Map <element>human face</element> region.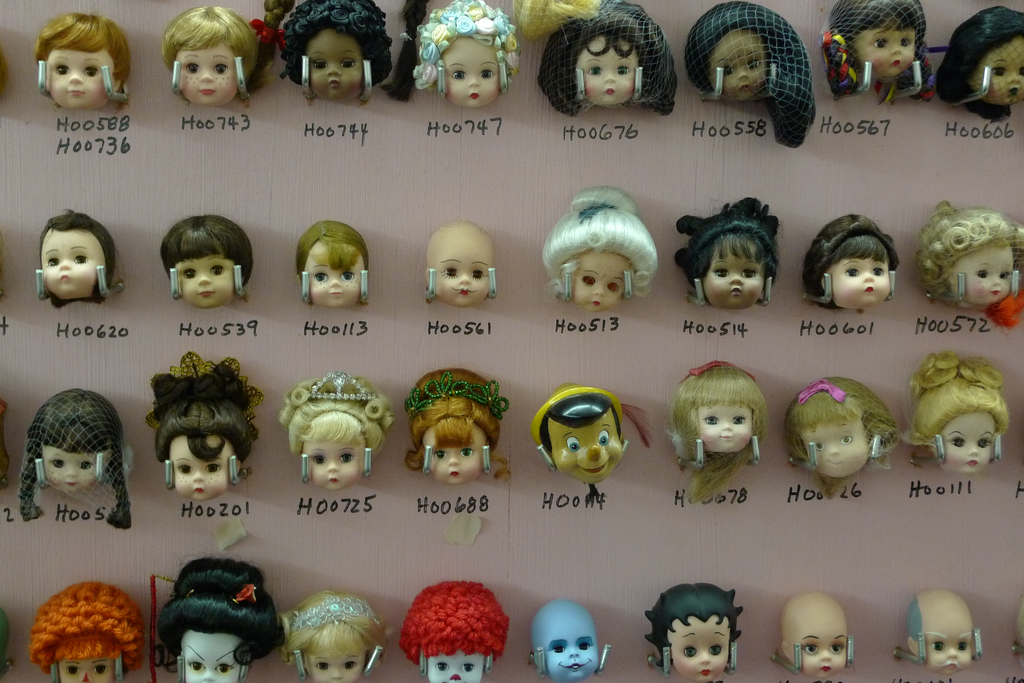
Mapped to detection(168, 437, 234, 499).
